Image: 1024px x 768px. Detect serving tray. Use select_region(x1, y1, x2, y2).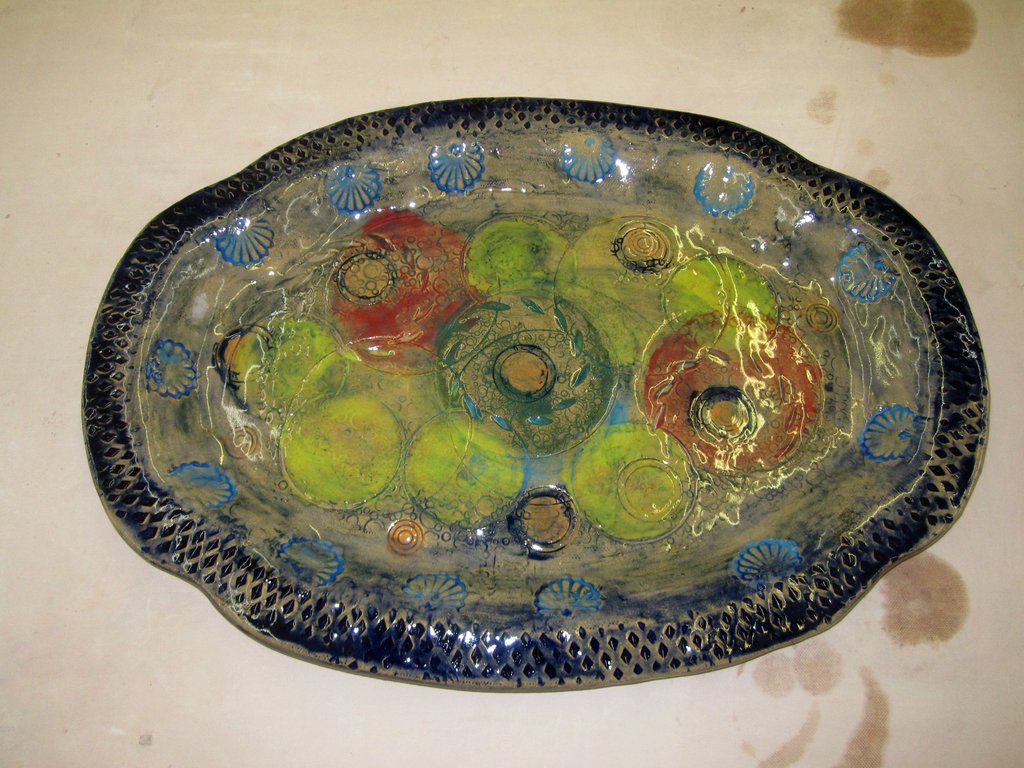
select_region(68, 95, 1003, 703).
